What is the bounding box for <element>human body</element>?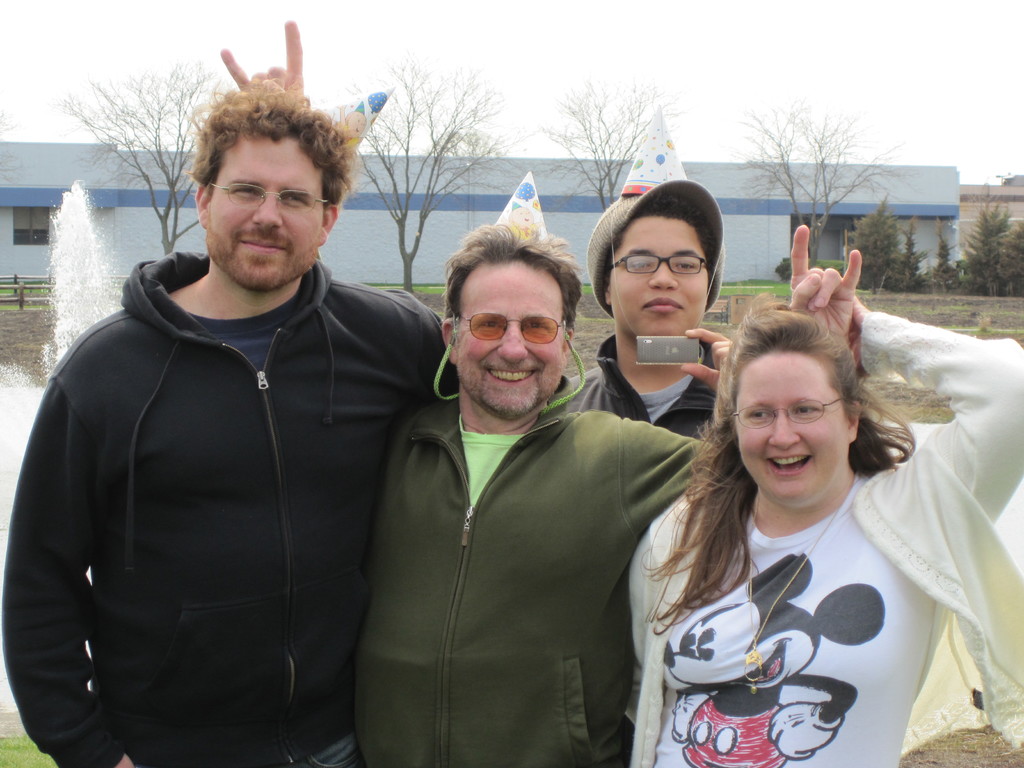
BBox(558, 172, 742, 442).
